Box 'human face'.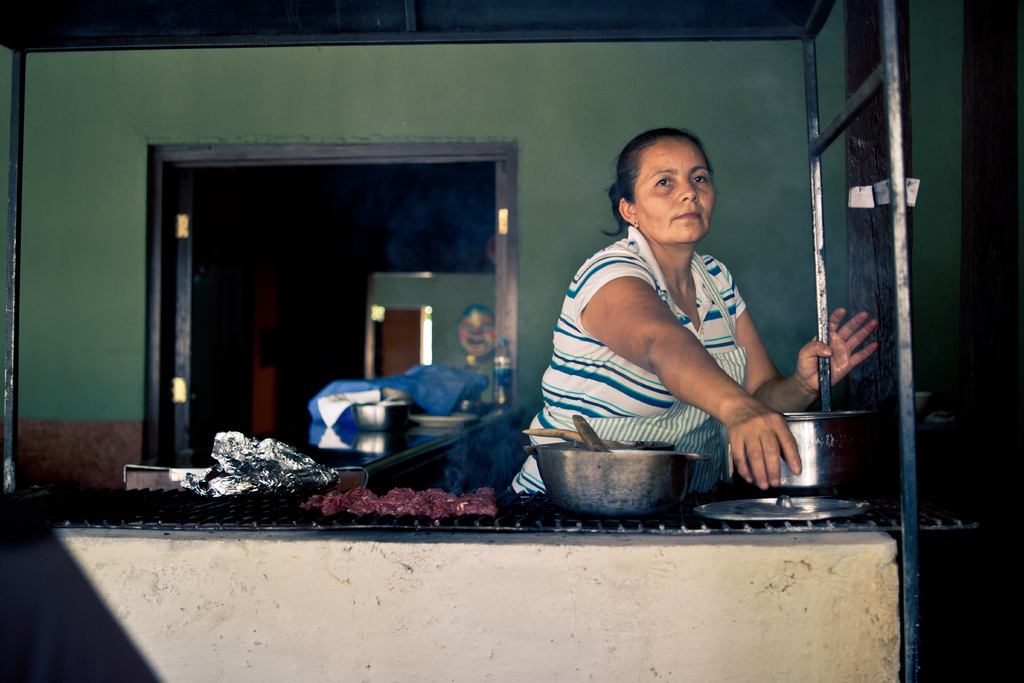
<box>637,139,716,244</box>.
